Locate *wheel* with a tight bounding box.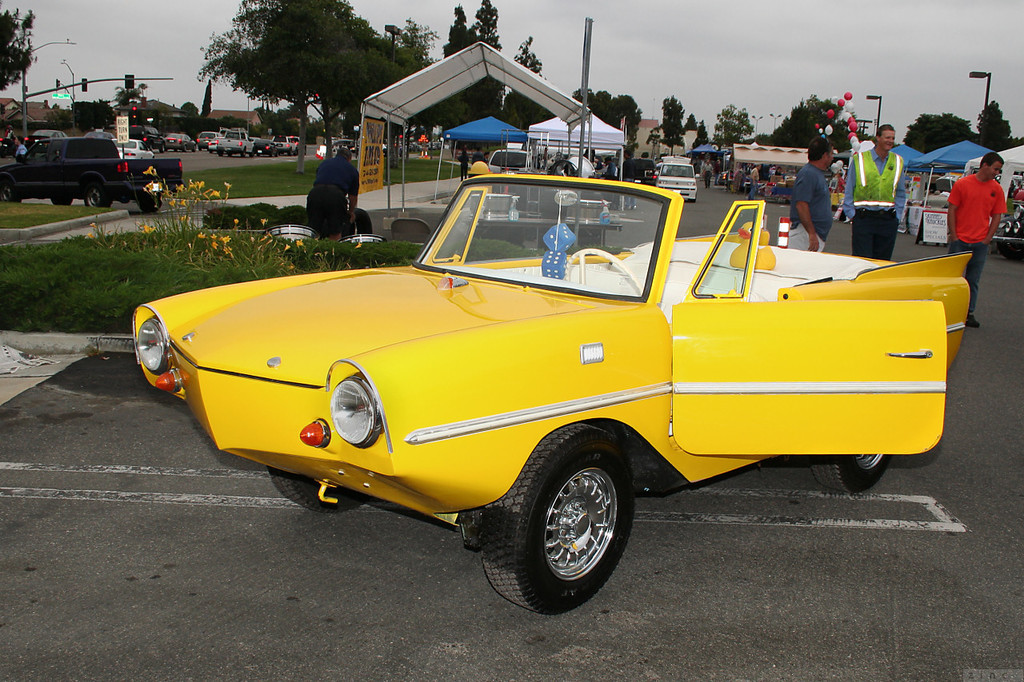
l=805, t=455, r=885, b=500.
